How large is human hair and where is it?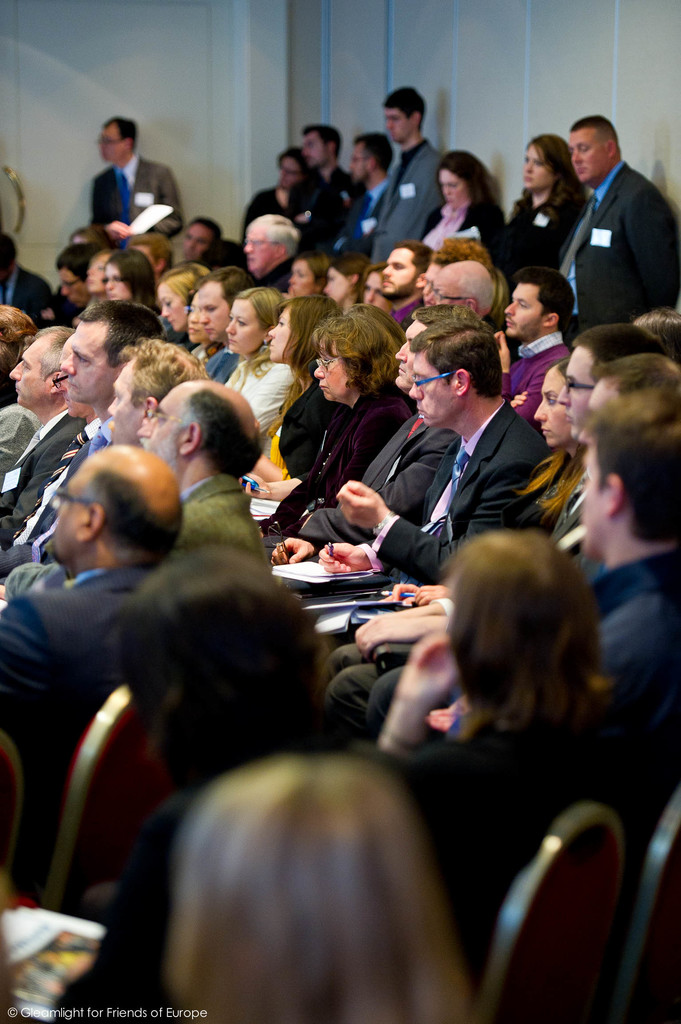
Bounding box: box=[168, 751, 477, 1023].
